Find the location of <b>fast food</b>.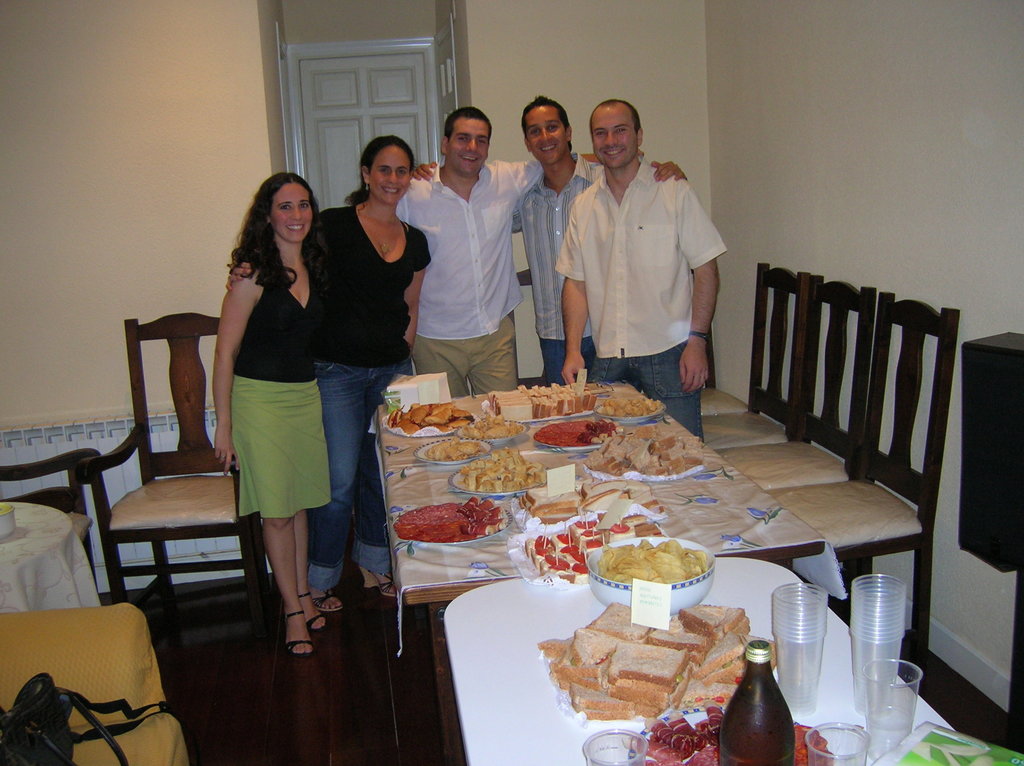
Location: BBox(424, 427, 488, 468).
